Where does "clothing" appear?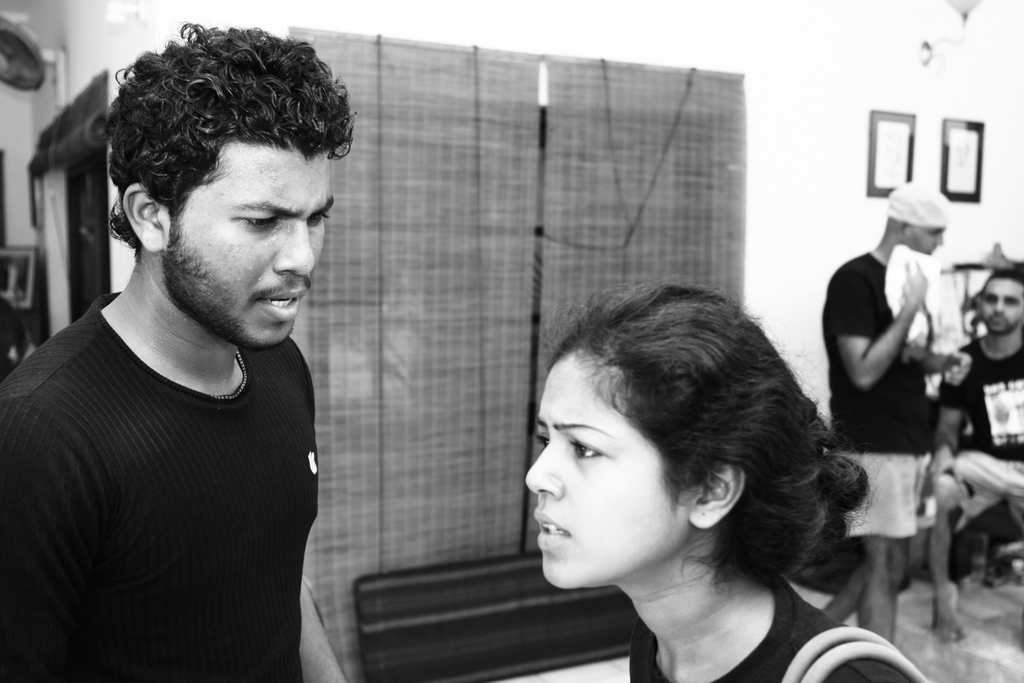
Appears at bbox(8, 231, 342, 664).
